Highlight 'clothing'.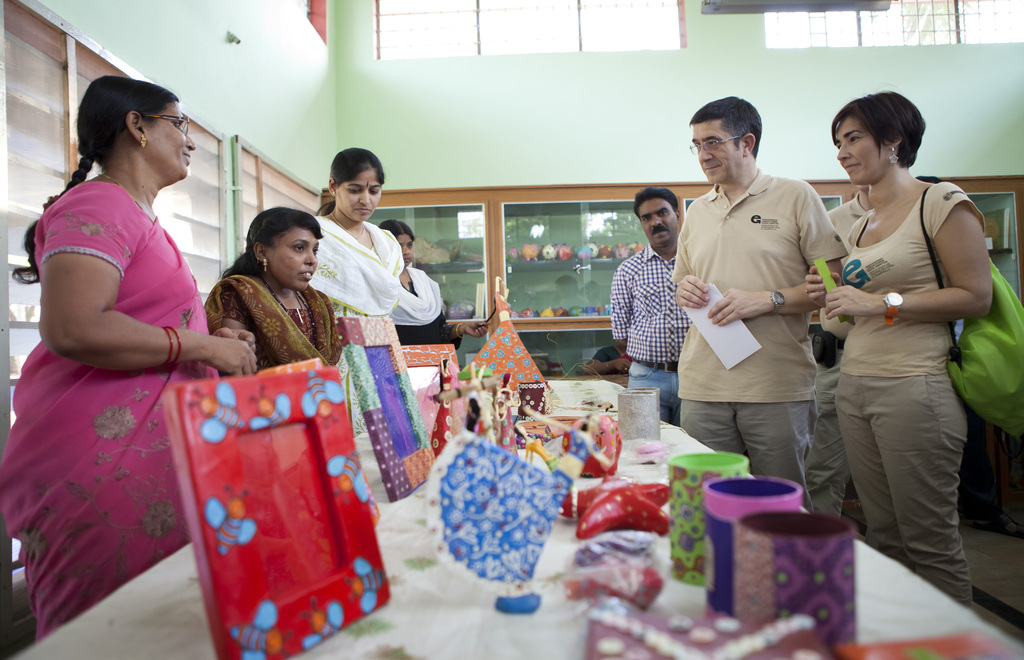
Highlighted region: {"left": 202, "top": 274, "right": 343, "bottom": 376}.
